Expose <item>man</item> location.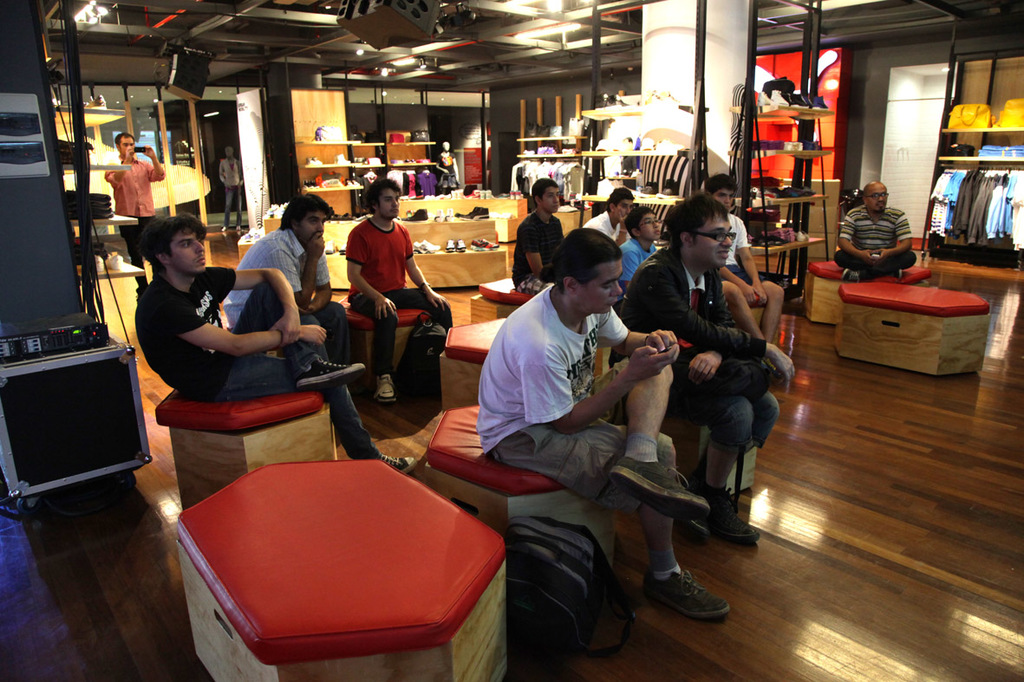
Exposed at <box>707,172,799,383</box>.
